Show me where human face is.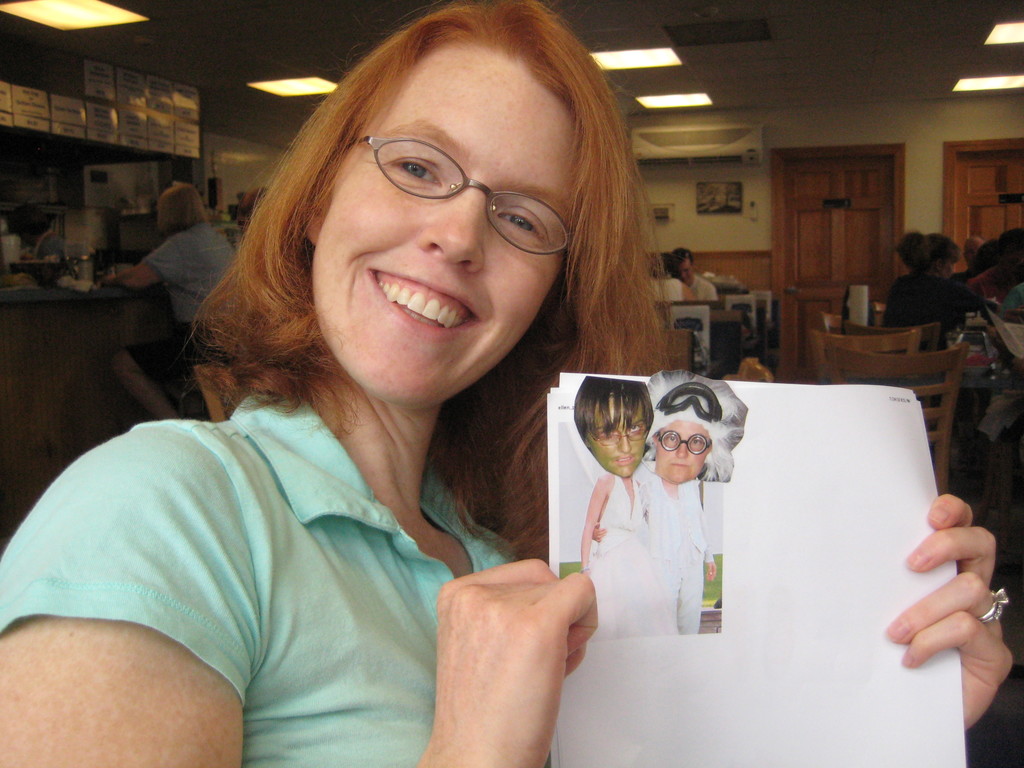
human face is at (left=310, top=41, right=582, bottom=402).
